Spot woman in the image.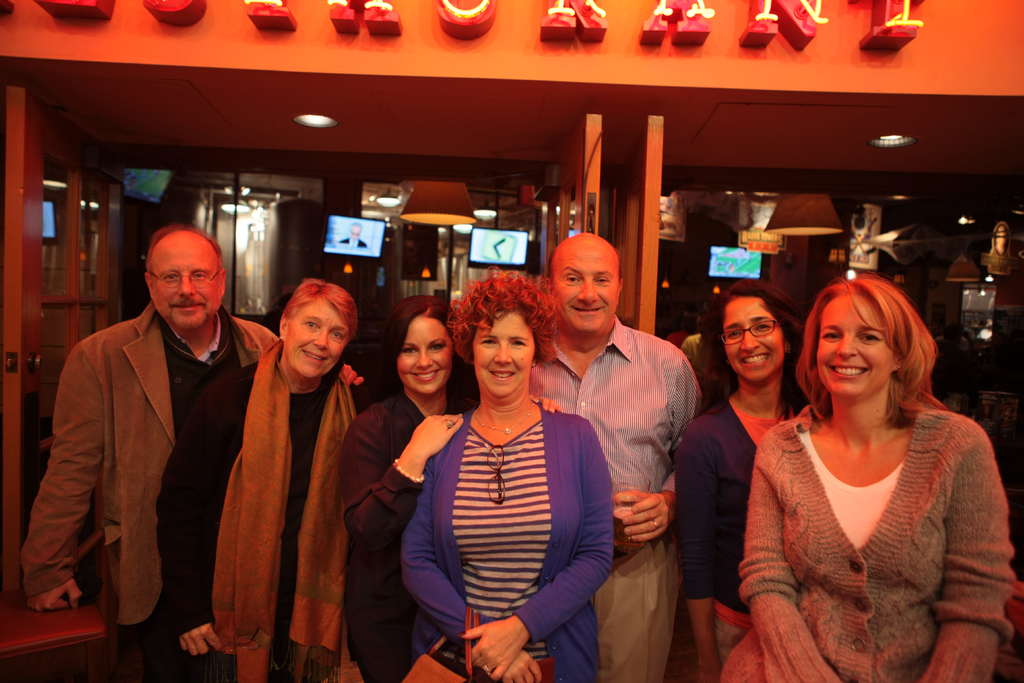
woman found at pyautogui.locateOnScreen(341, 292, 561, 680).
